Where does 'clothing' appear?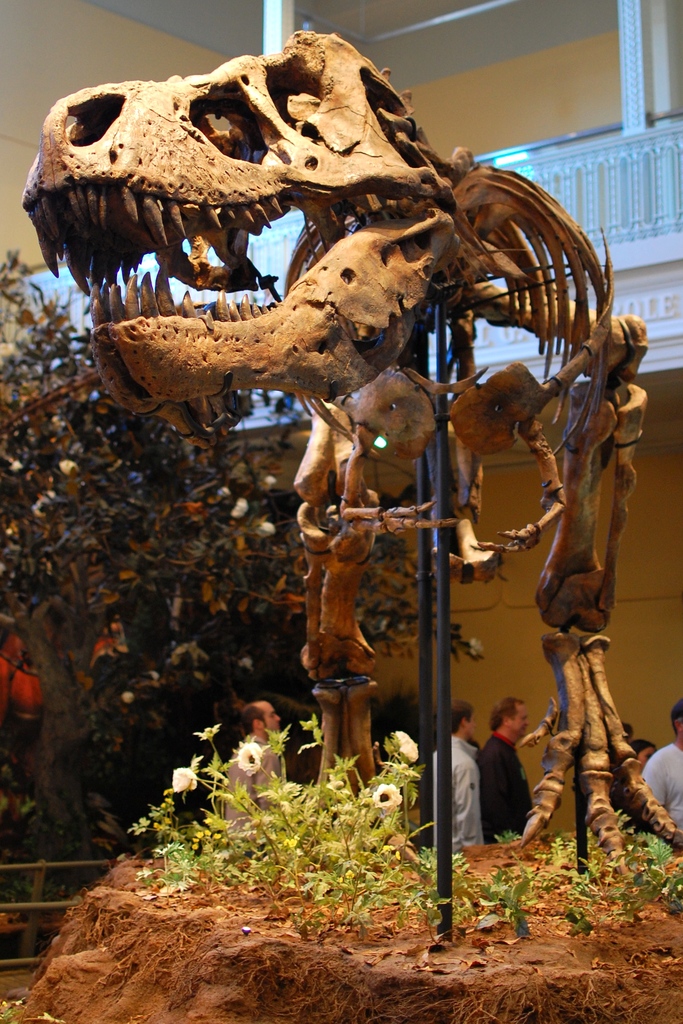
Appears at [left=470, top=718, right=534, bottom=844].
